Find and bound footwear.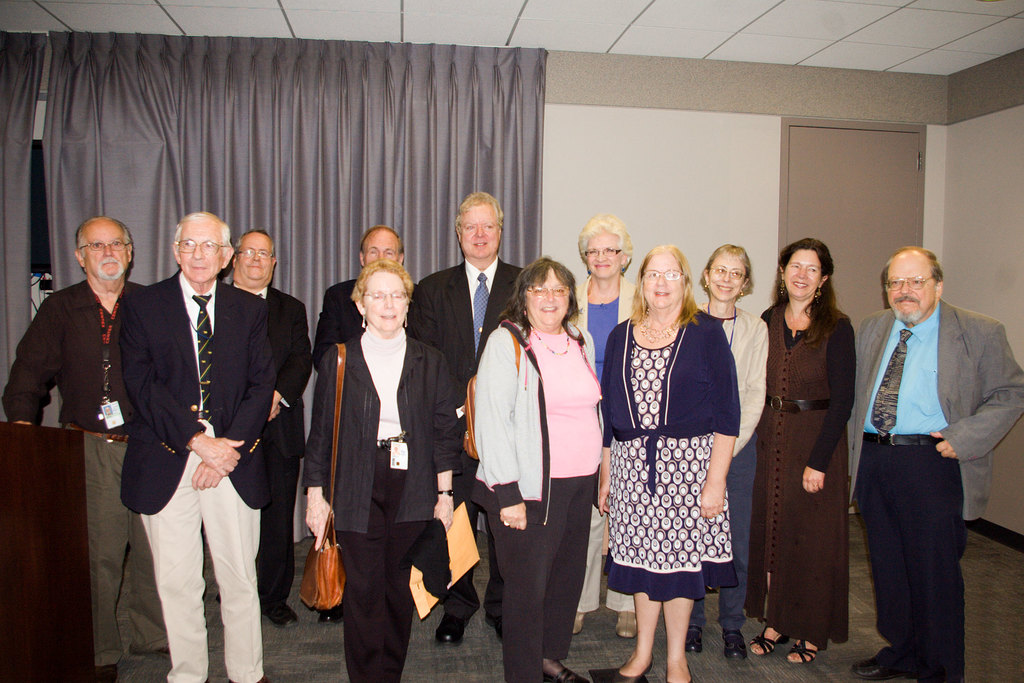
Bound: (x1=588, y1=666, x2=646, y2=682).
